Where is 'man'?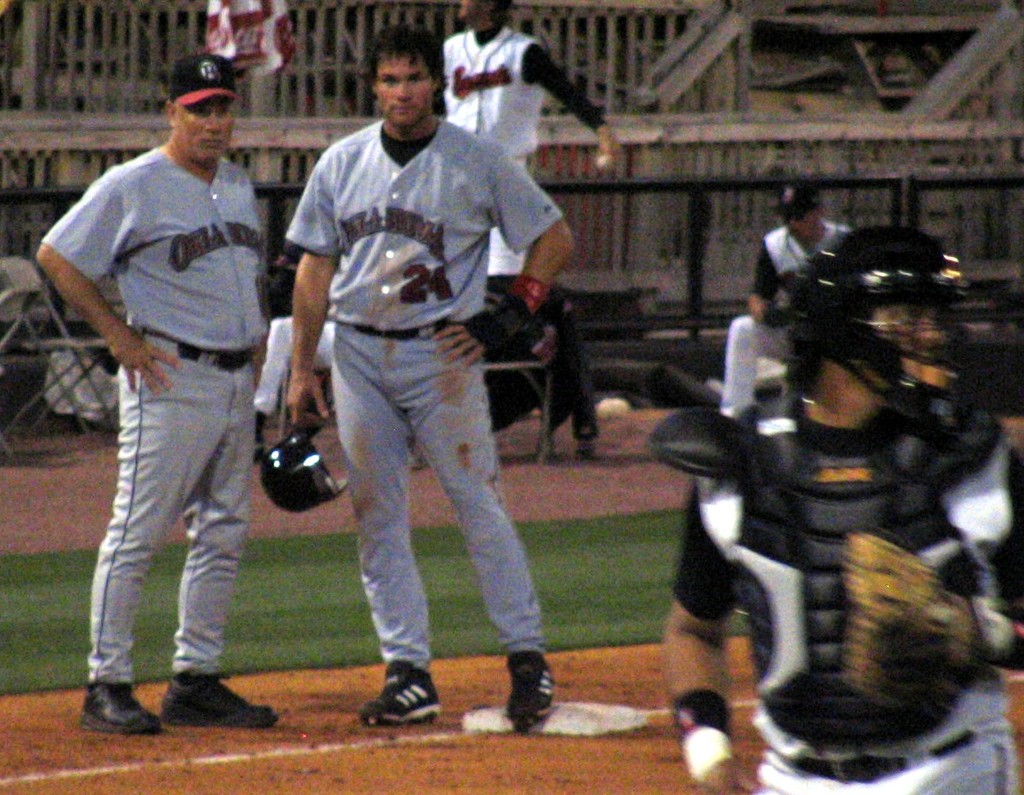
<bbox>45, 0, 285, 747</bbox>.
